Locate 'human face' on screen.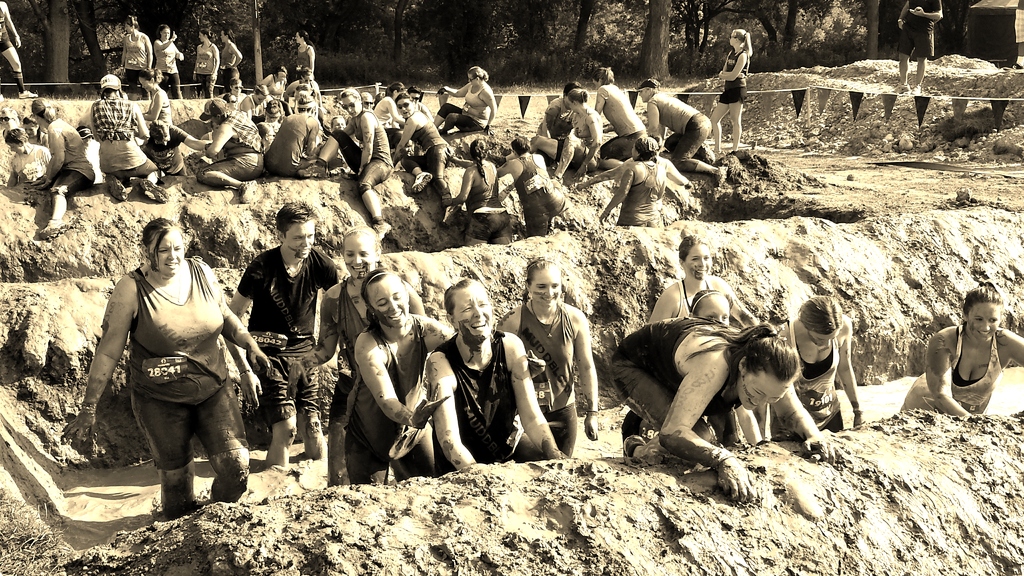
On screen at {"left": 793, "top": 318, "right": 847, "bottom": 348}.
